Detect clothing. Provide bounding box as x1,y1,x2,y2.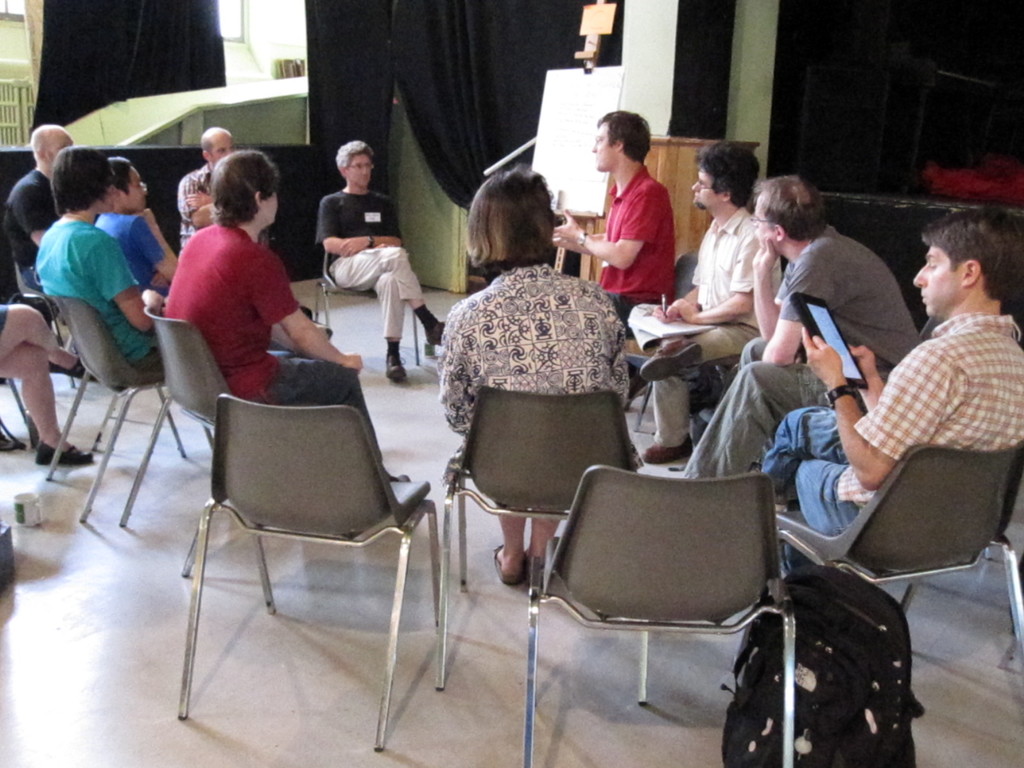
312,186,428,342.
